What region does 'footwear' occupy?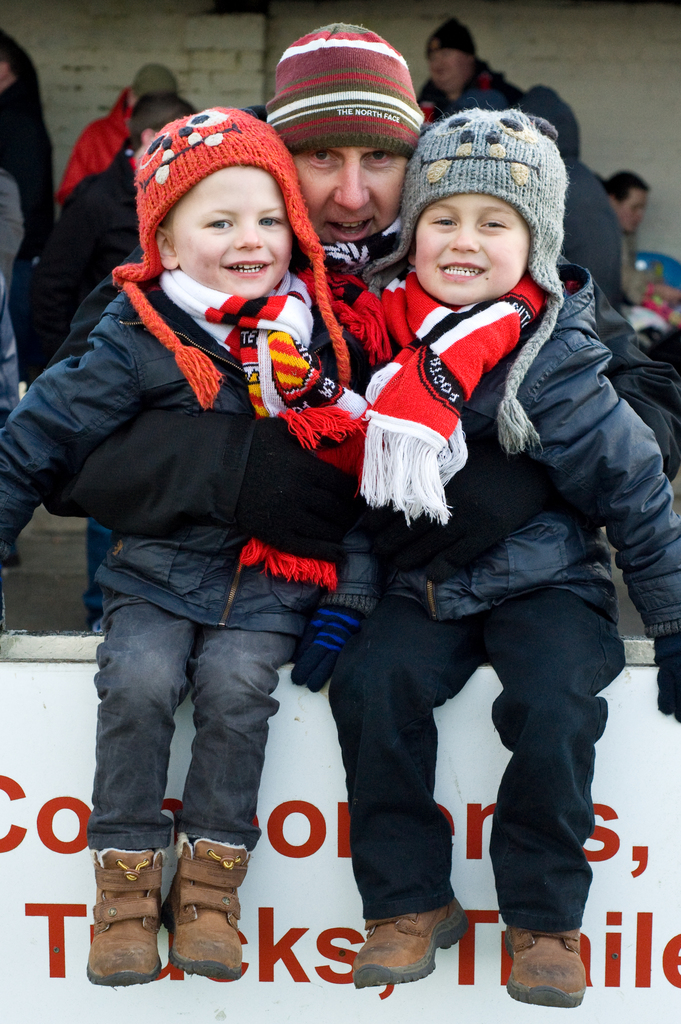
select_region(92, 846, 159, 984).
